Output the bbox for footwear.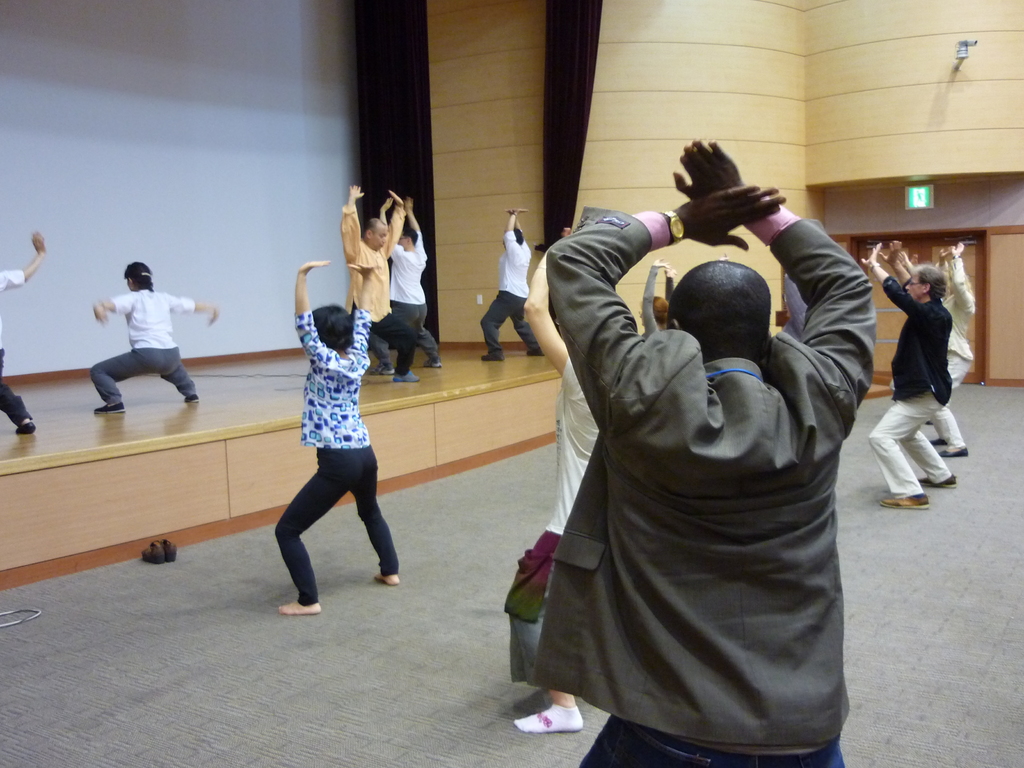
{"left": 93, "top": 399, "right": 129, "bottom": 415}.
